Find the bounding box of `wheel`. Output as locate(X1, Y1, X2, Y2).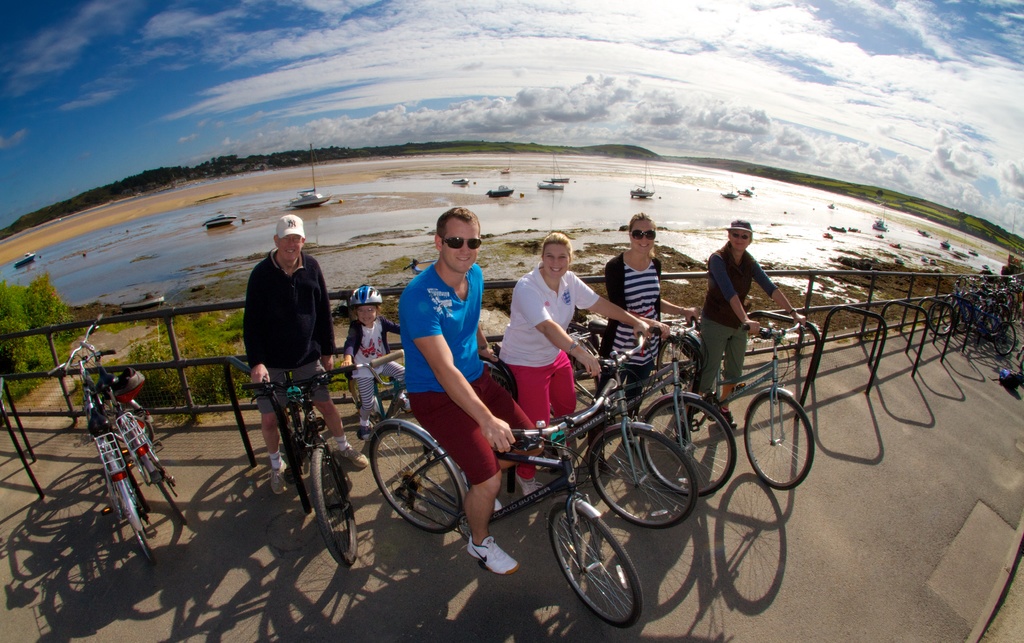
locate(636, 400, 741, 505).
